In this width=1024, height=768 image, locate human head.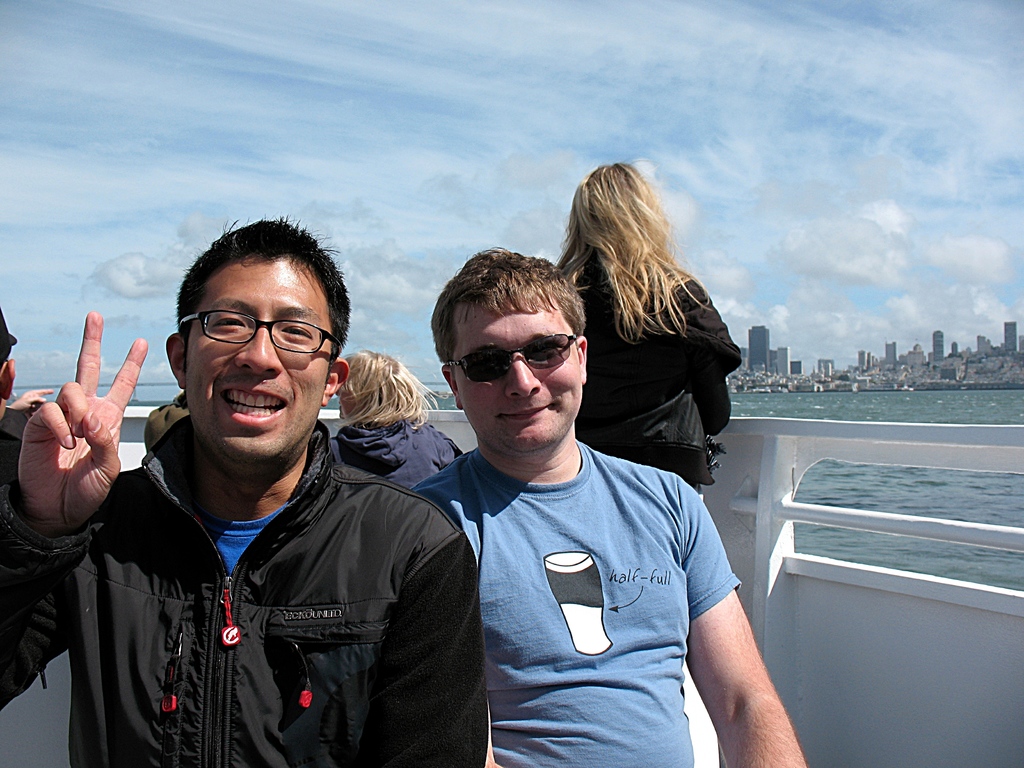
Bounding box: locate(572, 156, 673, 267).
